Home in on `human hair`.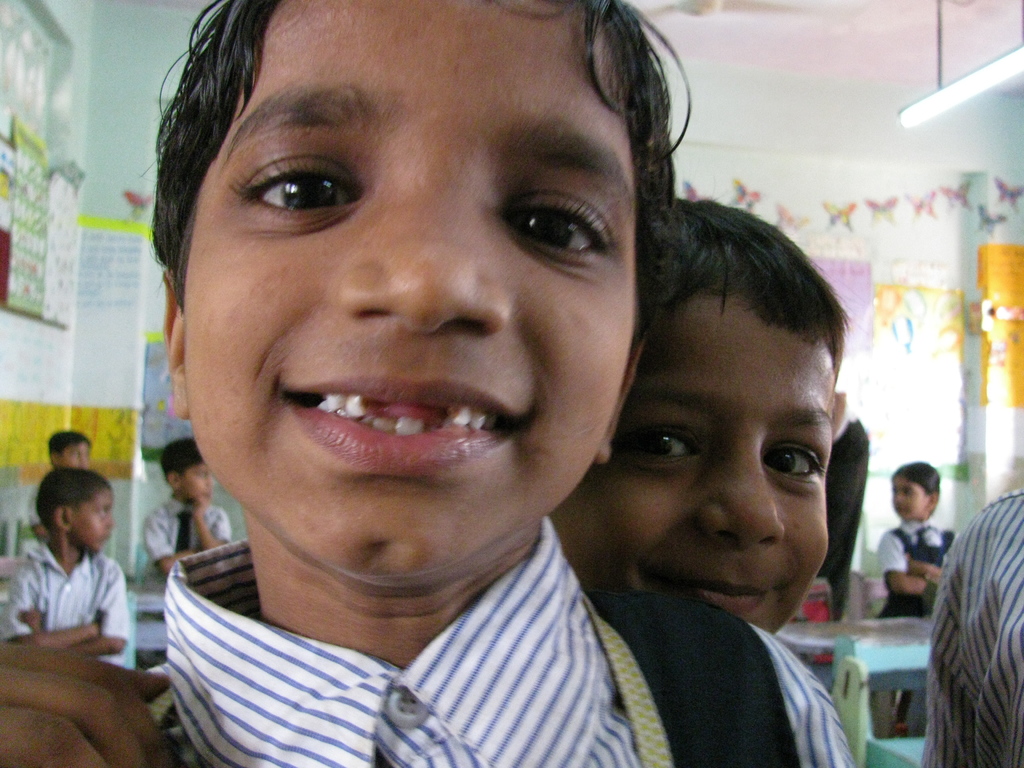
Homed in at bbox(652, 199, 847, 353).
